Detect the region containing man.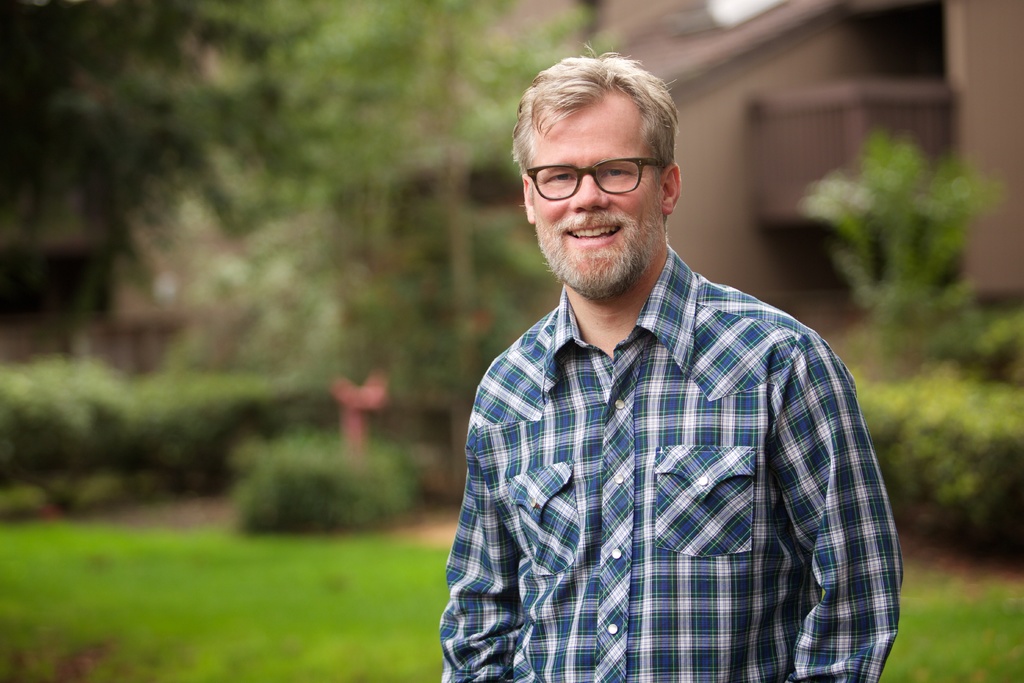
[x1=420, y1=37, x2=883, y2=661].
